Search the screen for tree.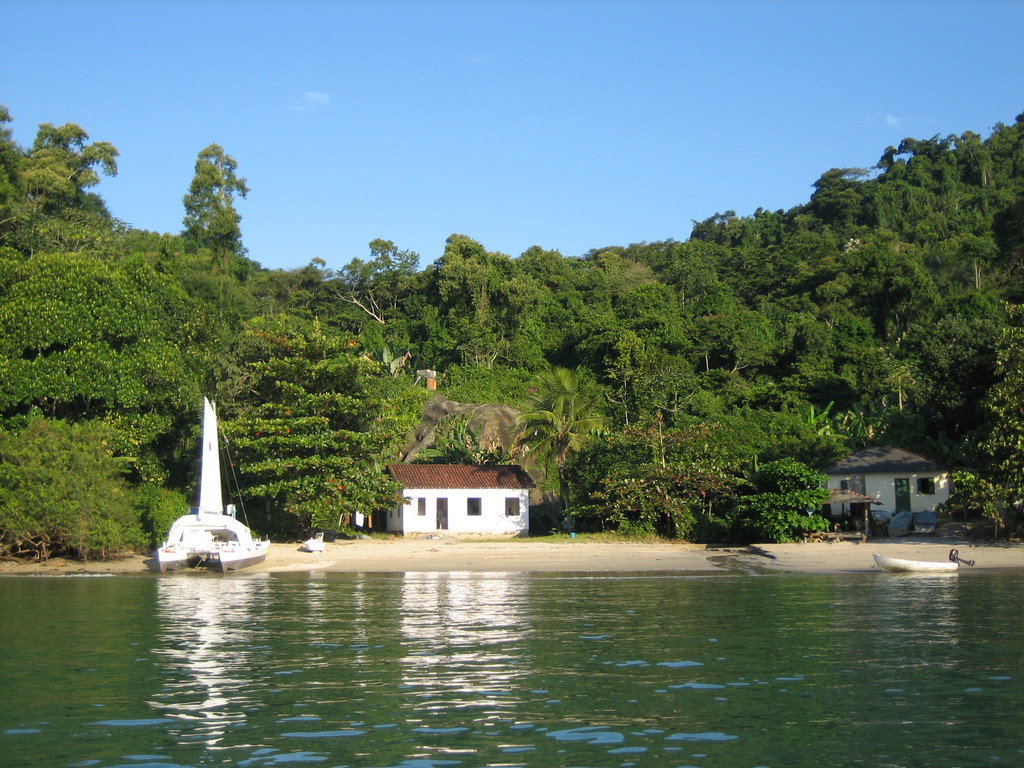
Found at pyautogui.locateOnScreen(940, 120, 1012, 203).
